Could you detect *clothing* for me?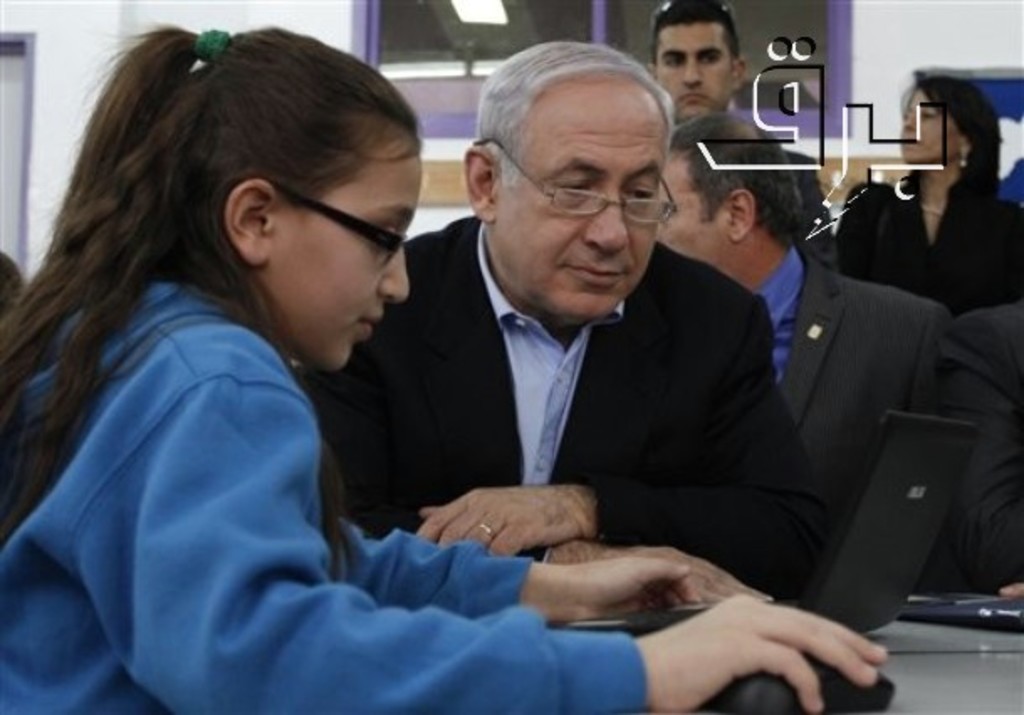
Detection result: {"x1": 0, "y1": 247, "x2": 30, "y2": 321}.
